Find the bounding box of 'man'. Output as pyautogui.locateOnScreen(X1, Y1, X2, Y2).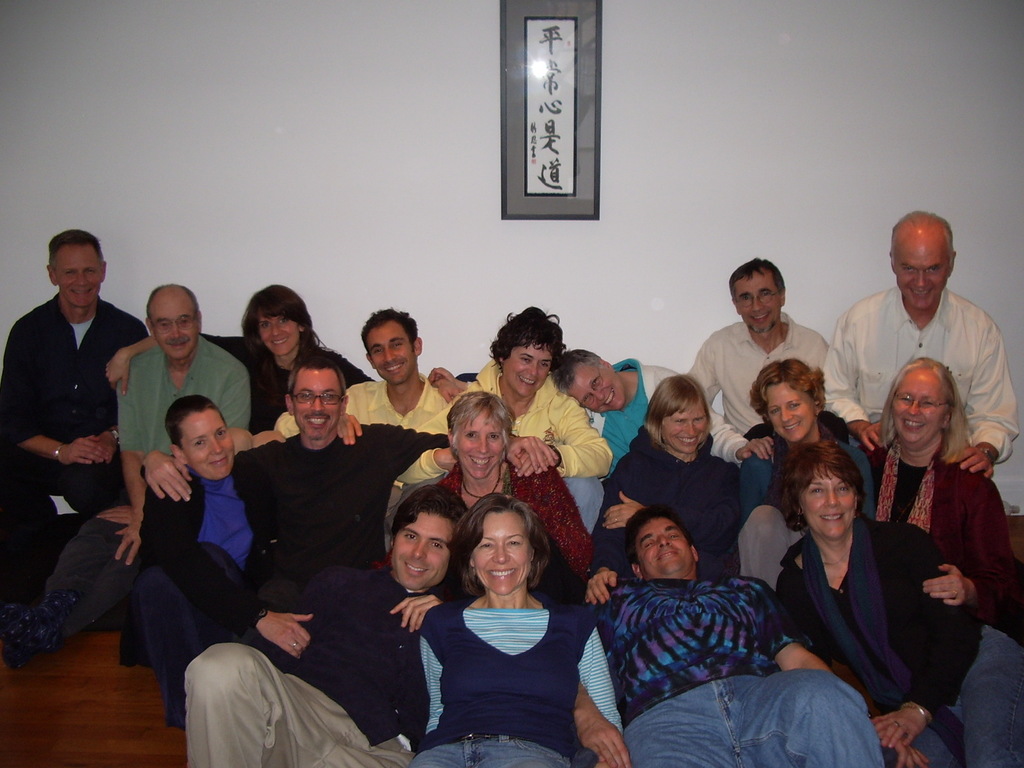
pyautogui.locateOnScreen(178, 481, 479, 767).
